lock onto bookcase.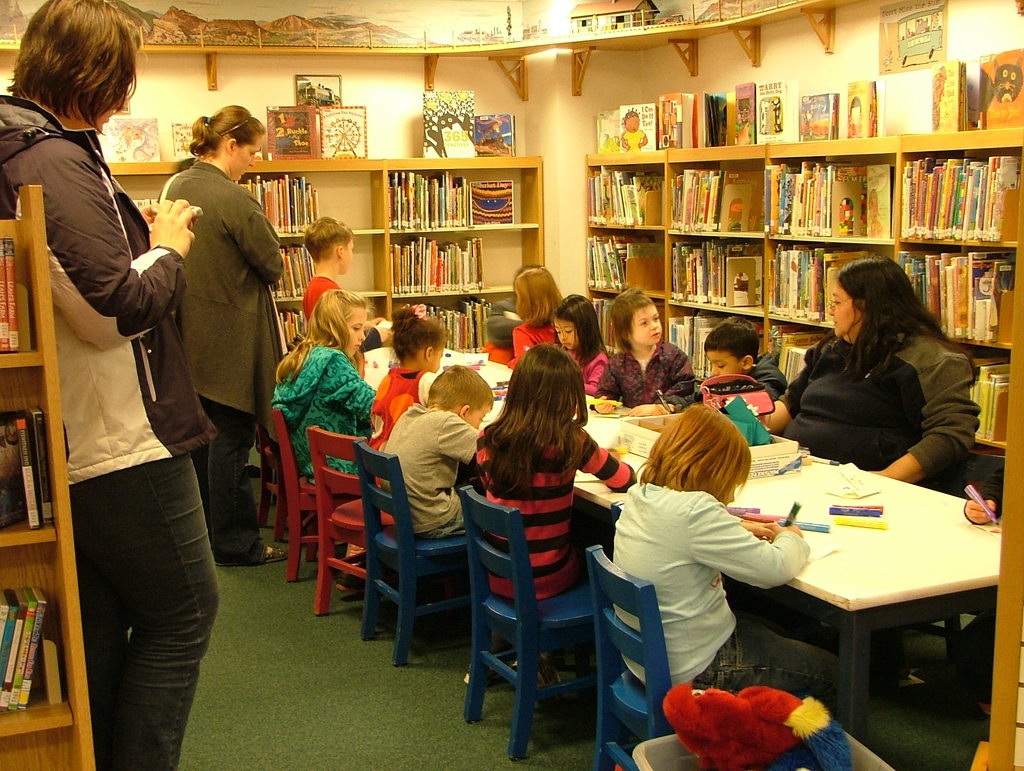
Locked: {"x1": 105, "y1": 150, "x2": 559, "y2": 375}.
